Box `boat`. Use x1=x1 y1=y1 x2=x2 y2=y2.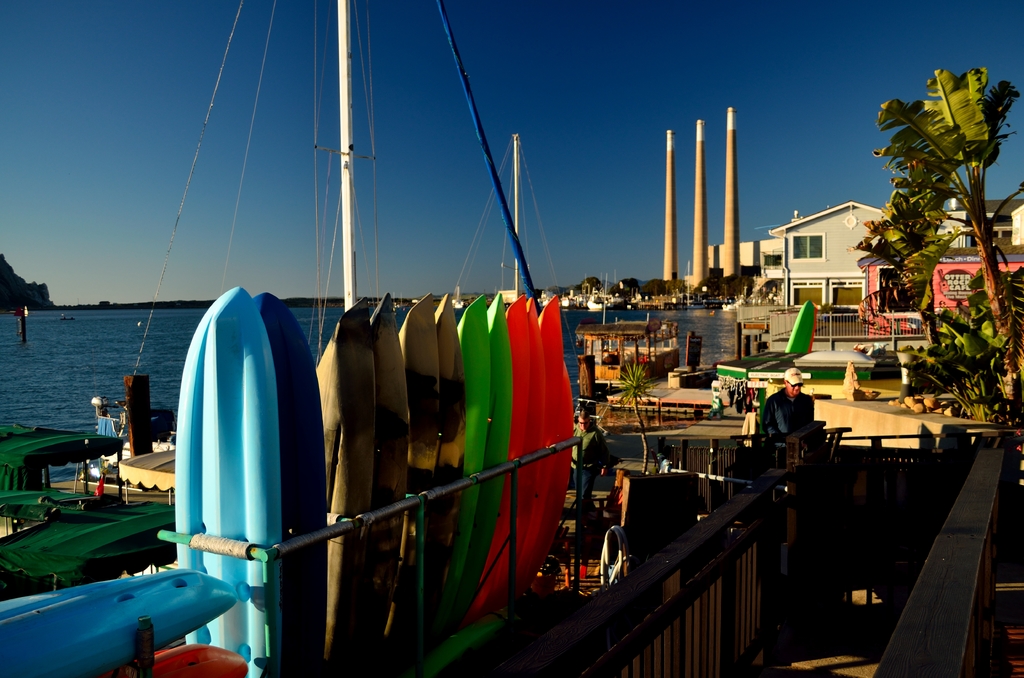
x1=4 y1=395 x2=145 y2=522.
